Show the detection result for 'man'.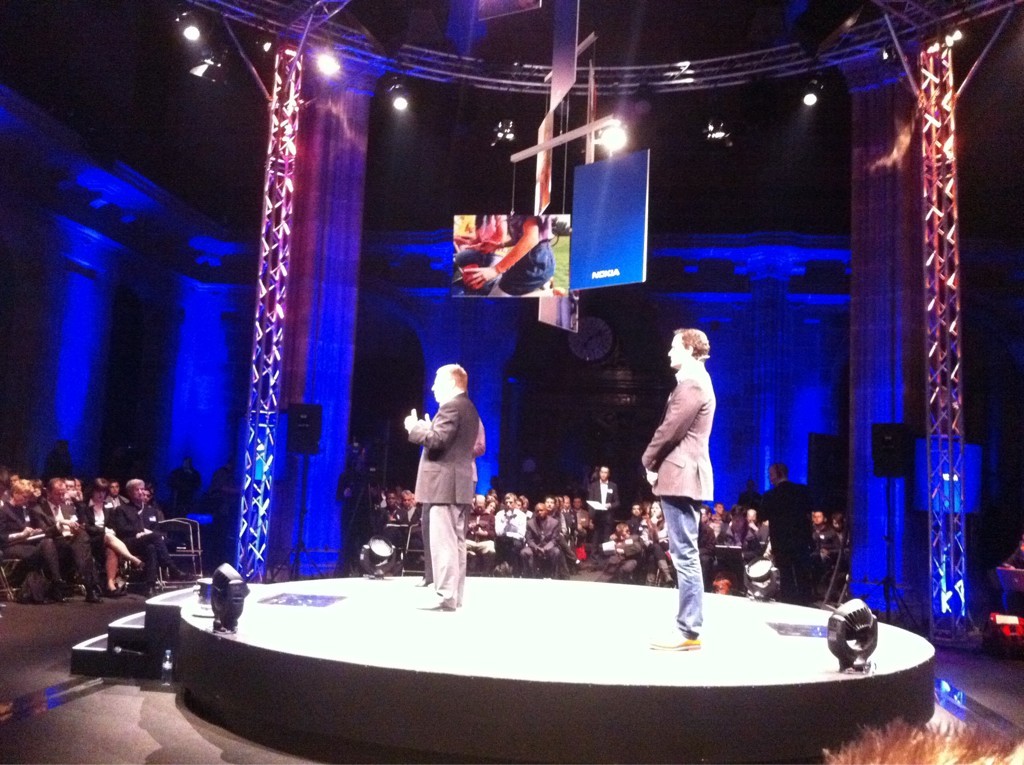
[left=583, top=462, right=615, bottom=563].
